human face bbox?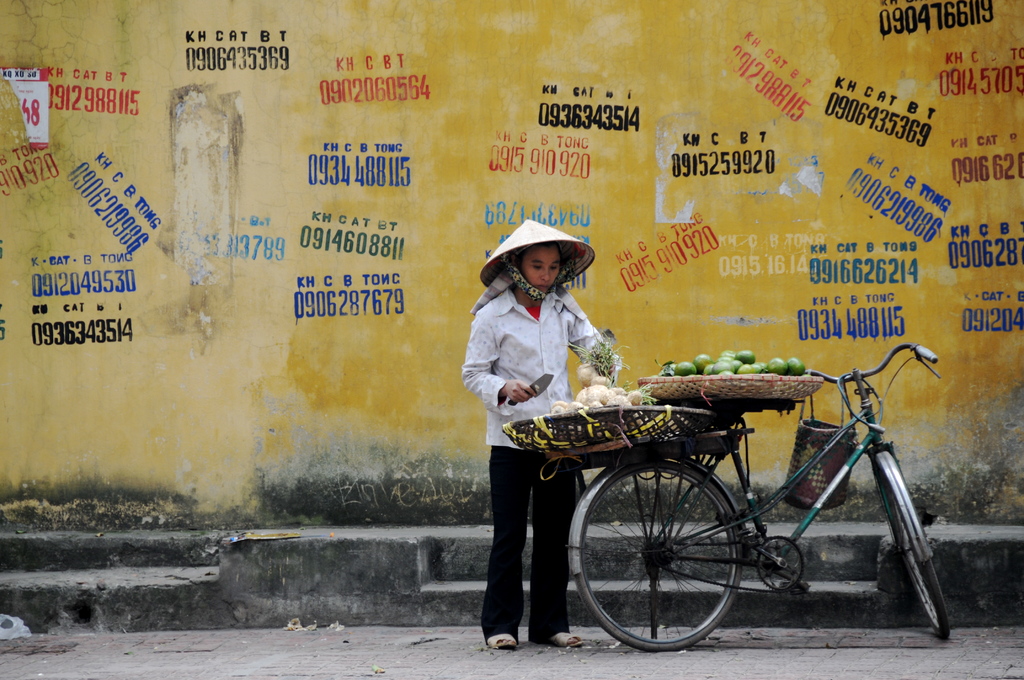
521,250,559,295
